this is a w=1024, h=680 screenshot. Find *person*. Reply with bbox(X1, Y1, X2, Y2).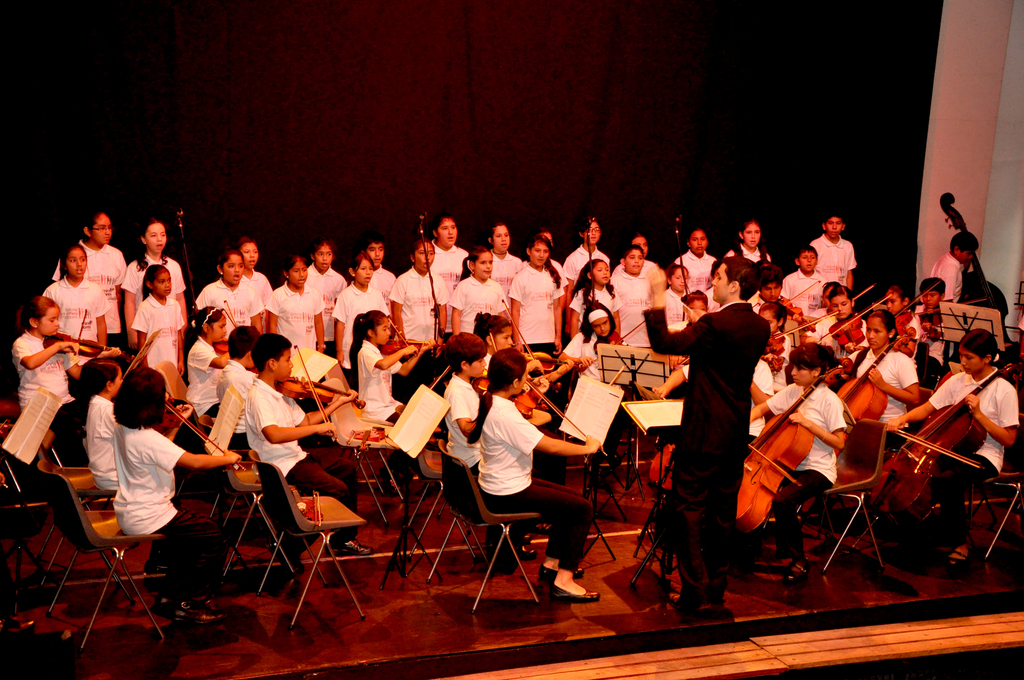
bbox(474, 305, 545, 400).
